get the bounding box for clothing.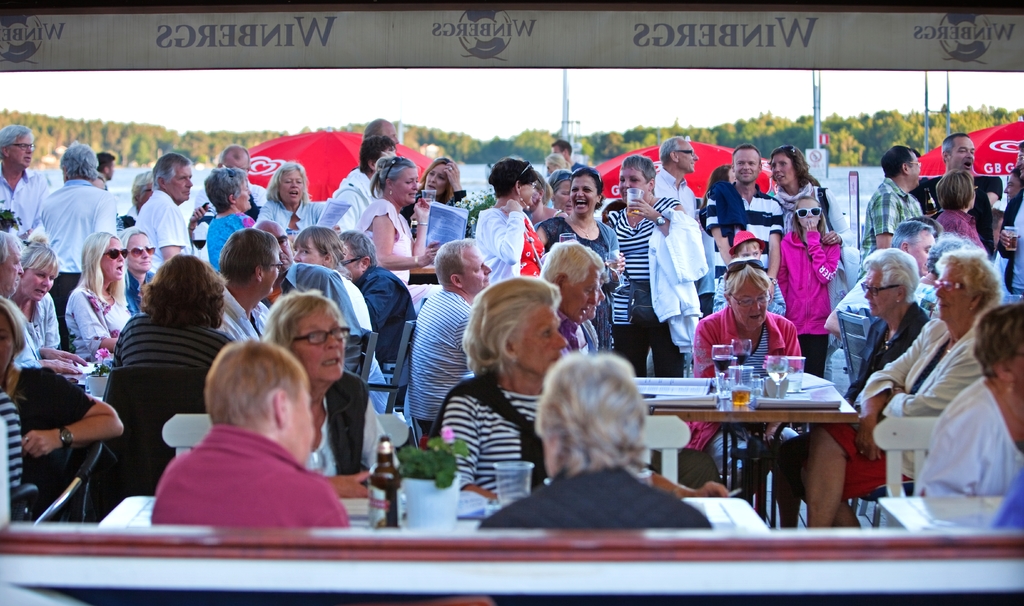
358:265:407:368.
